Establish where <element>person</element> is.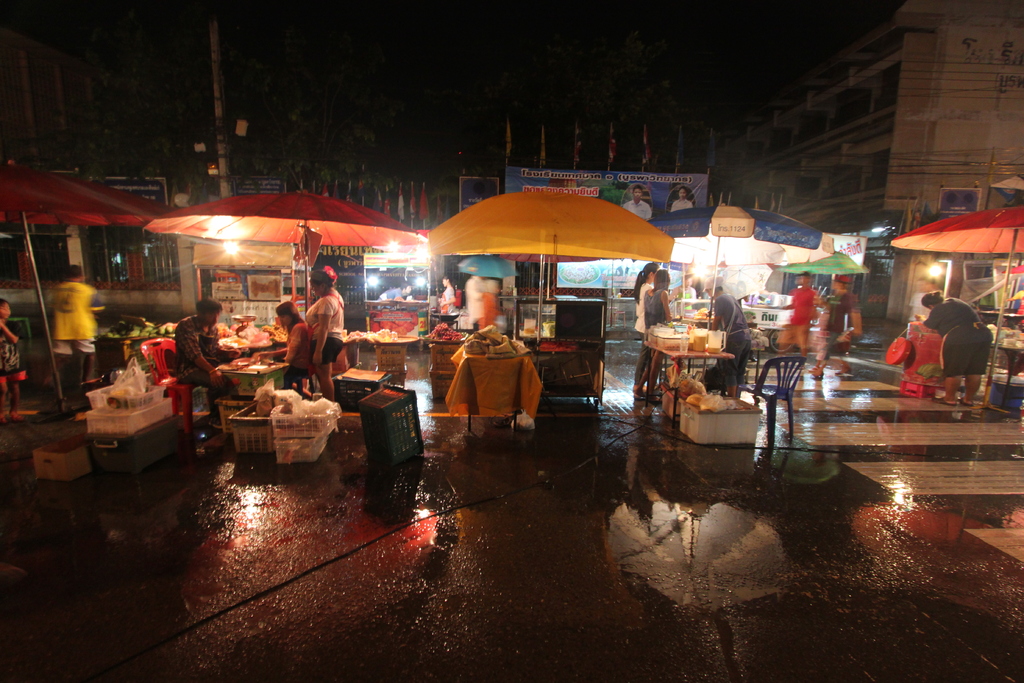
Established at (172, 302, 236, 407).
